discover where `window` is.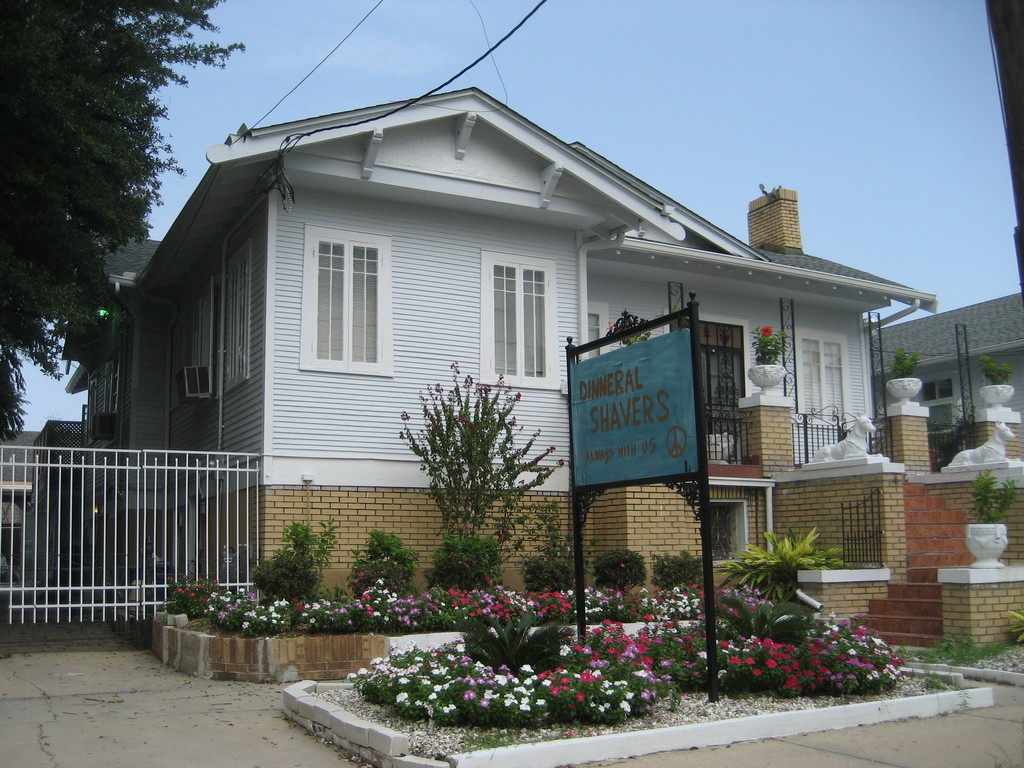
Discovered at rect(99, 352, 120, 435).
